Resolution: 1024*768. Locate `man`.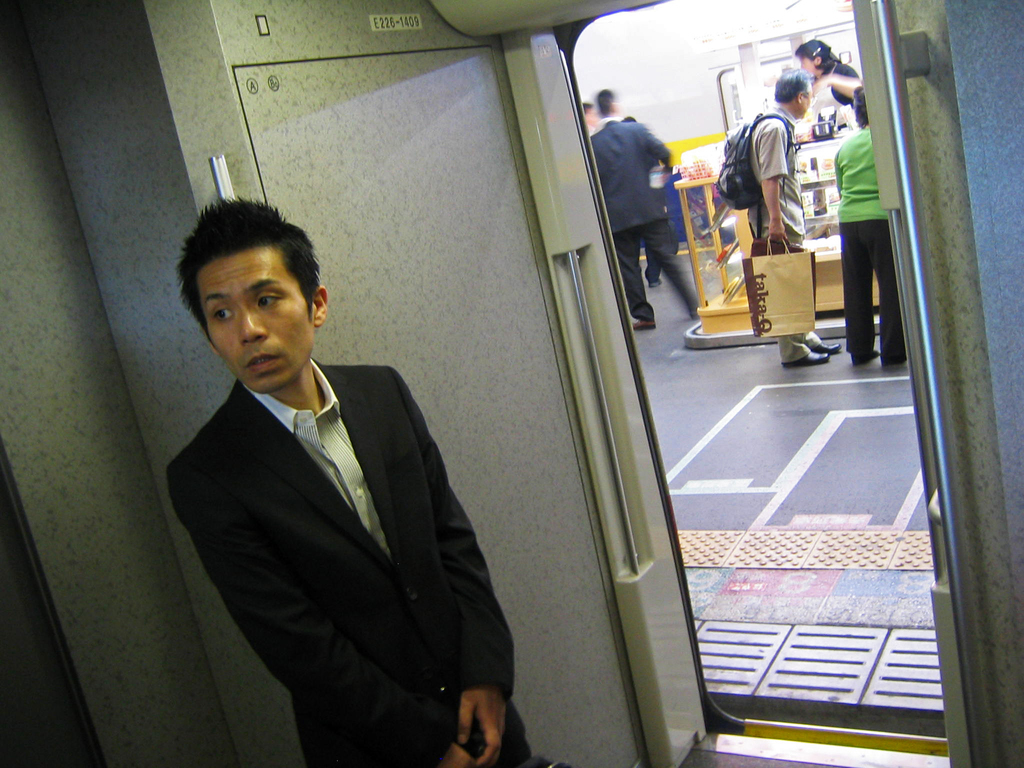
(586, 86, 705, 330).
